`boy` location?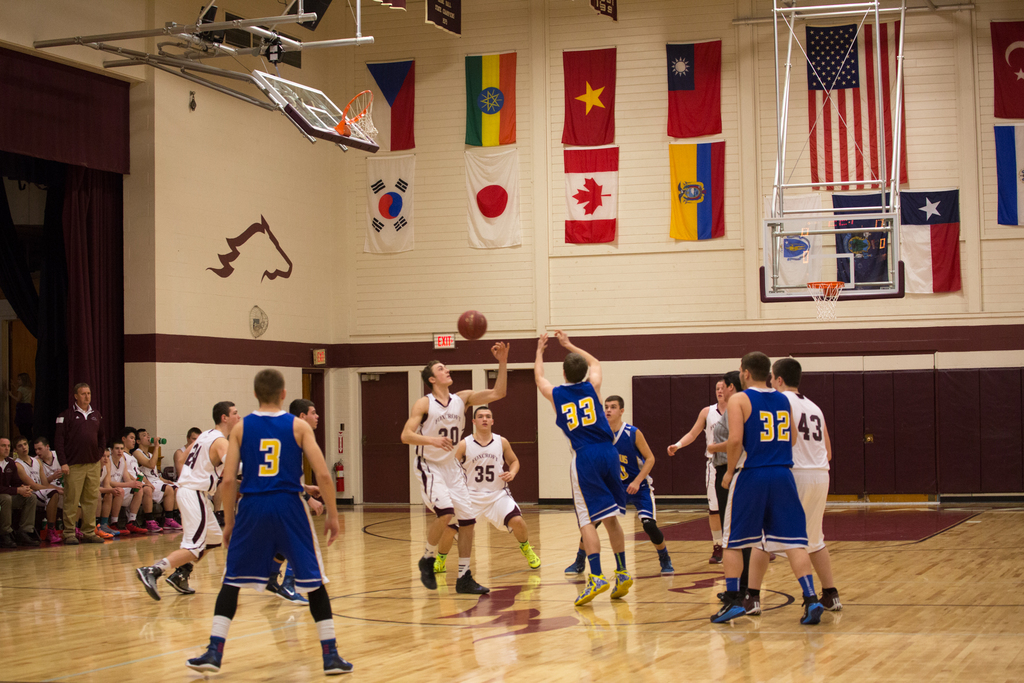
bbox=(182, 367, 365, 679)
